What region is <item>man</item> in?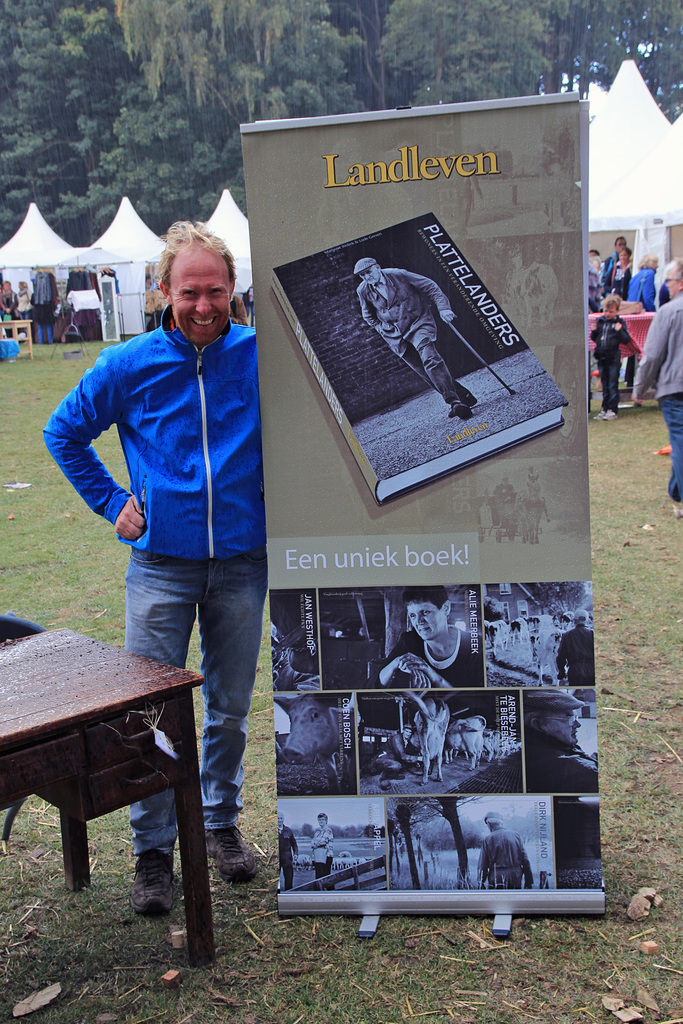
{"left": 477, "top": 811, "right": 533, "bottom": 892}.
